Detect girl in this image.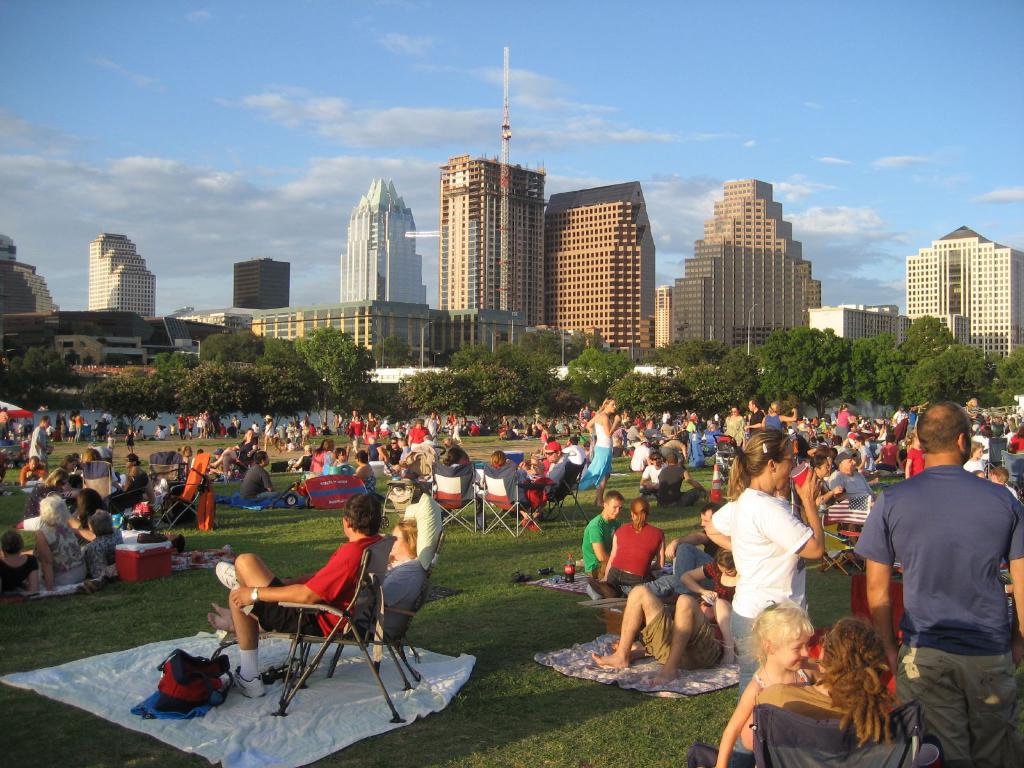
Detection: (left=122, top=451, right=151, bottom=490).
